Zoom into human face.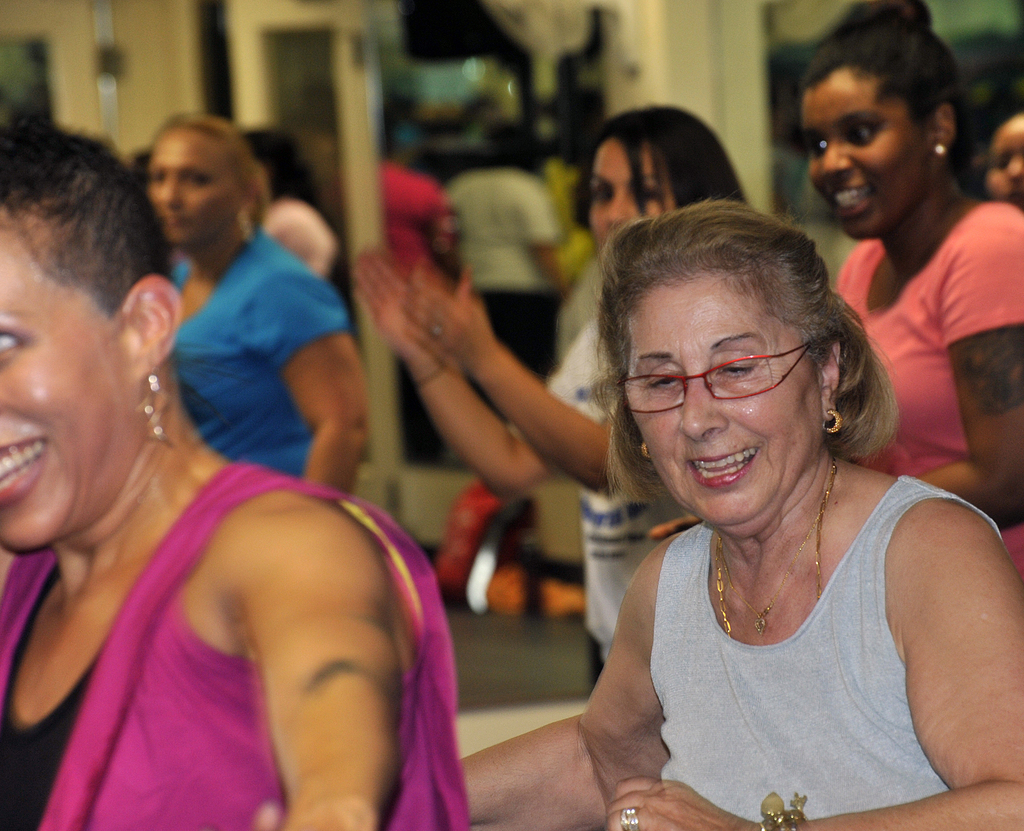
Zoom target: bbox(0, 227, 139, 549).
